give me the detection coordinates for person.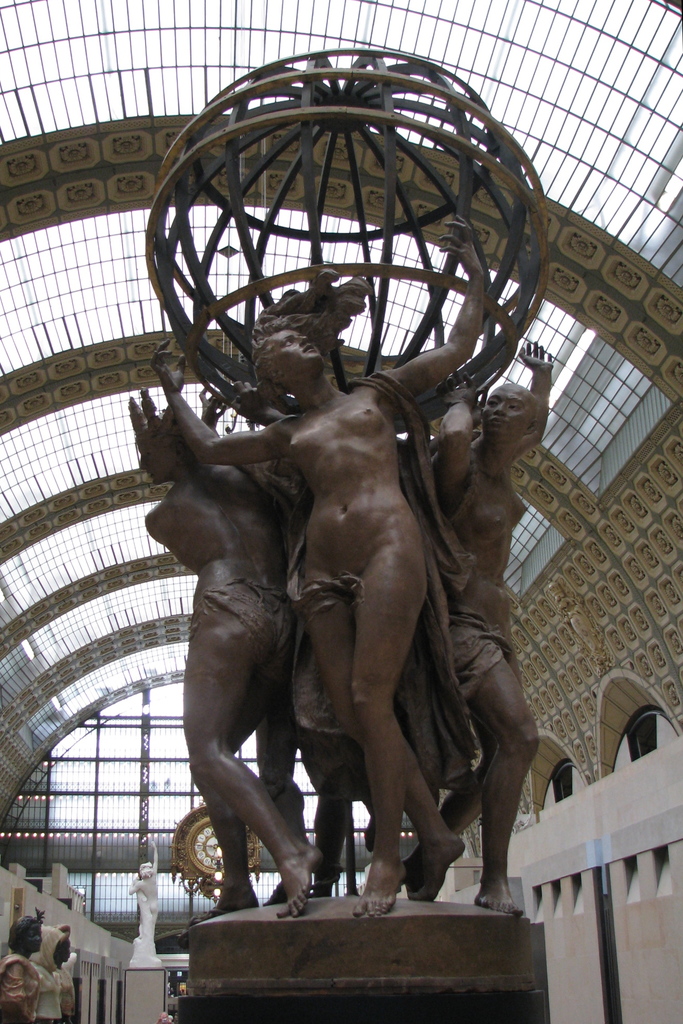
crop(0, 908, 85, 1009).
